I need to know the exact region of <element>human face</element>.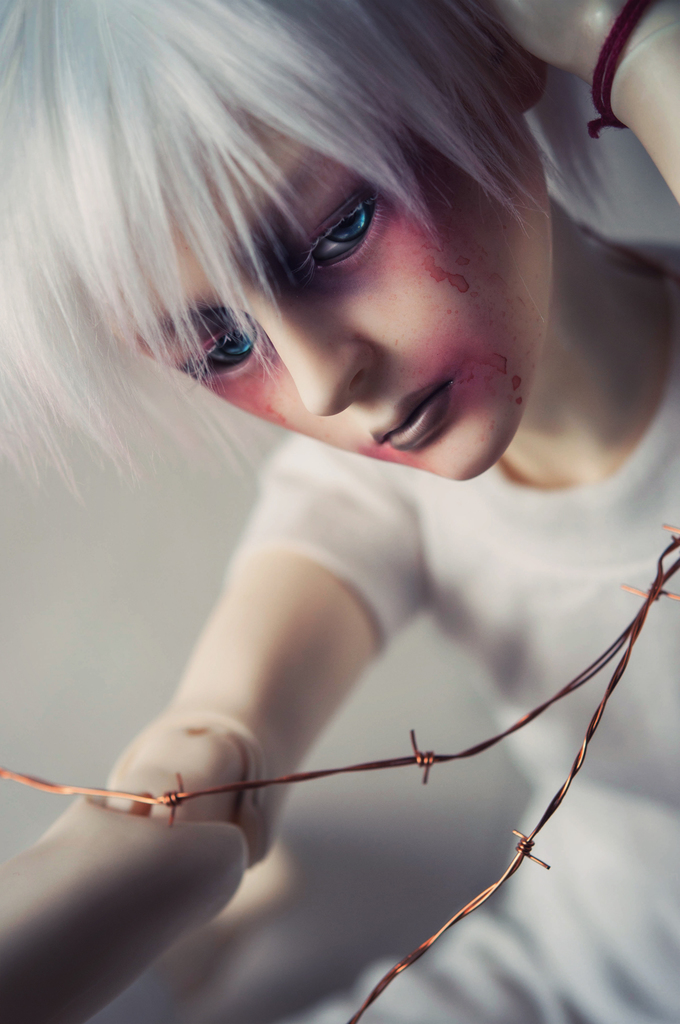
Region: left=109, top=114, right=560, bottom=478.
